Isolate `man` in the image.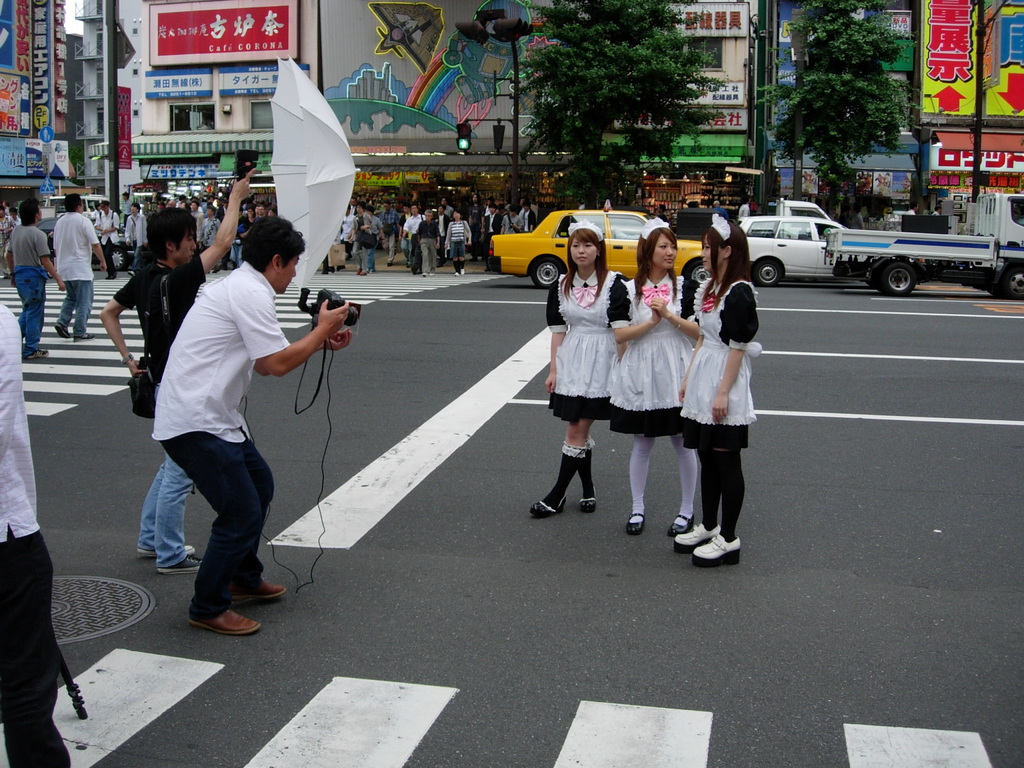
Isolated region: {"left": 250, "top": 205, "right": 268, "bottom": 225}.
